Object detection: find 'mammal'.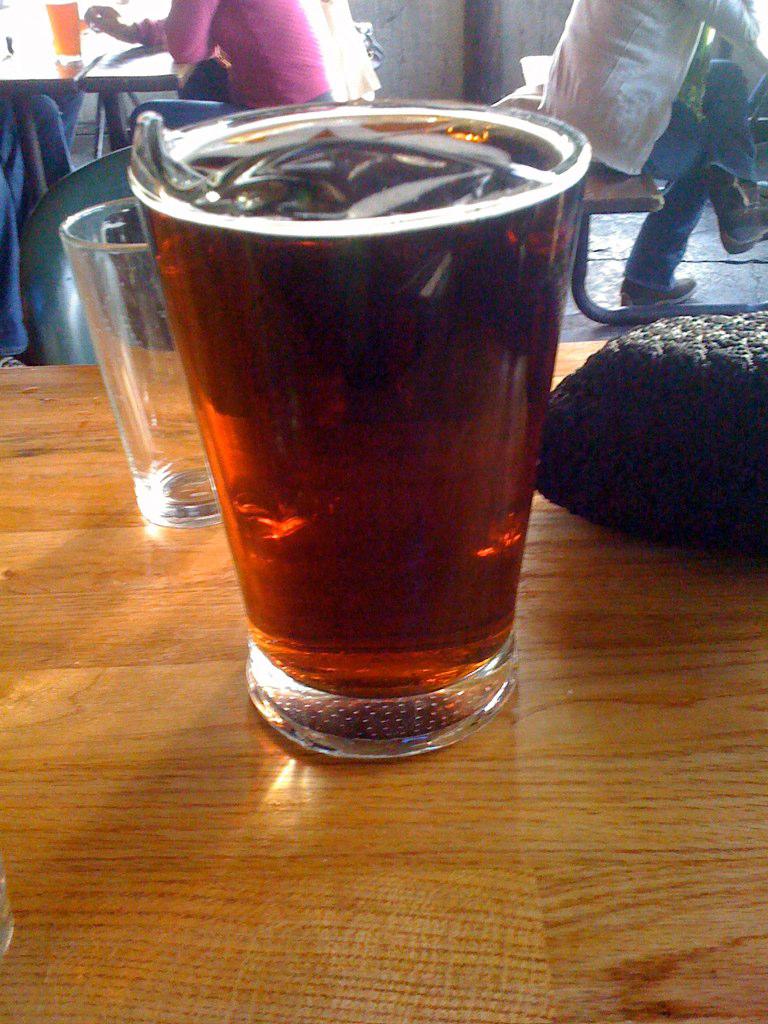
BBox(75, 0, 327, 144).
